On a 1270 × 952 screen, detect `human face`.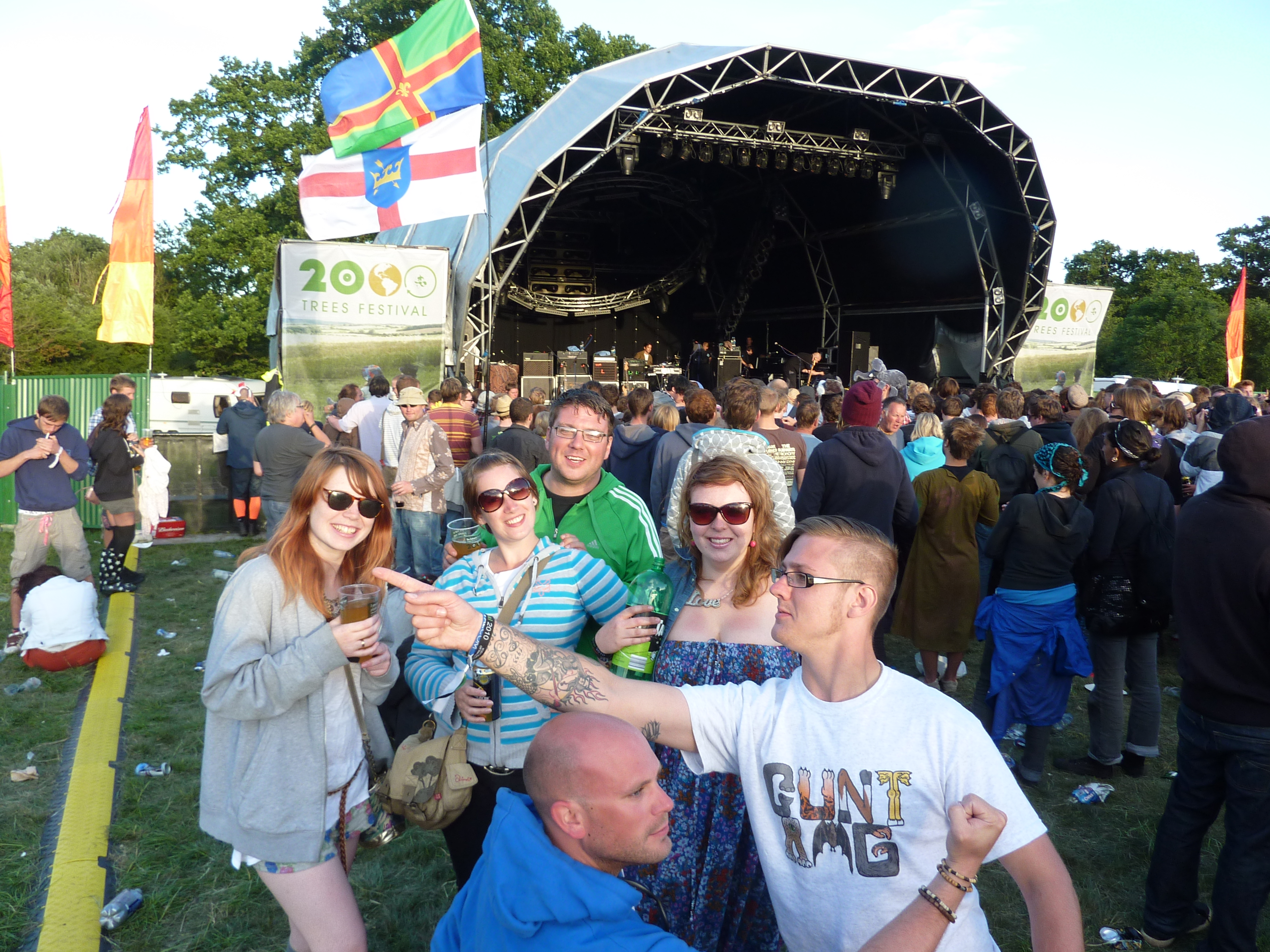
(100, 138, 107, 146).
